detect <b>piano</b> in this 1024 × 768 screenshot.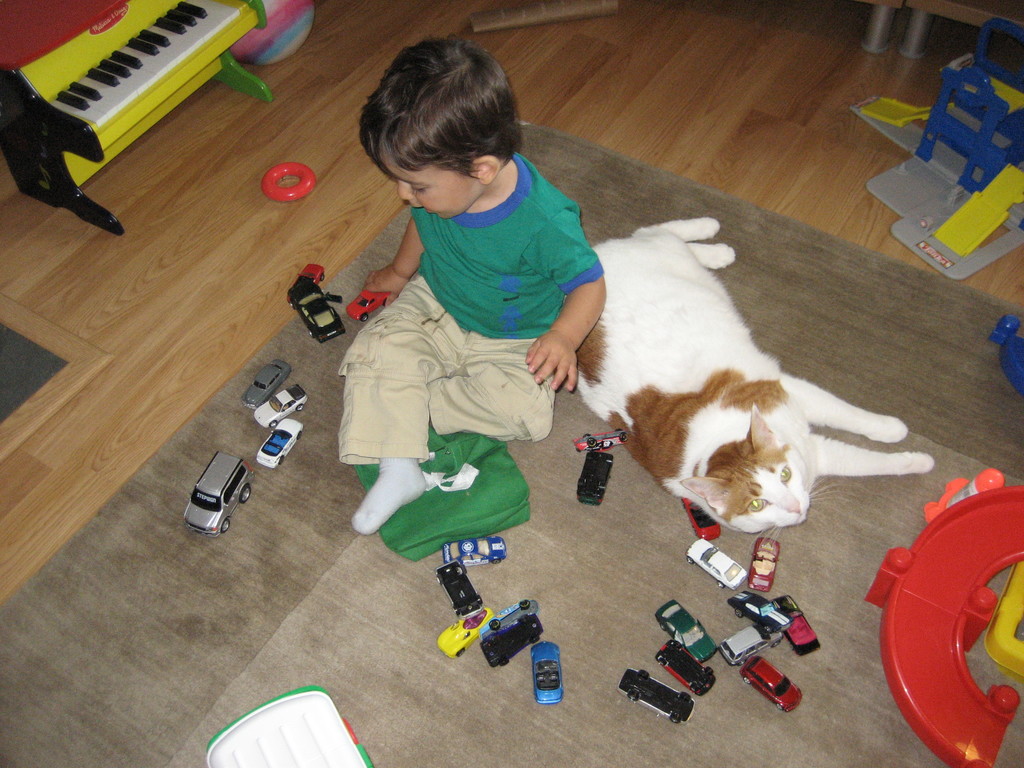
Detection: pyautogui.locateOnScreen(42, 1, 288, 175).
